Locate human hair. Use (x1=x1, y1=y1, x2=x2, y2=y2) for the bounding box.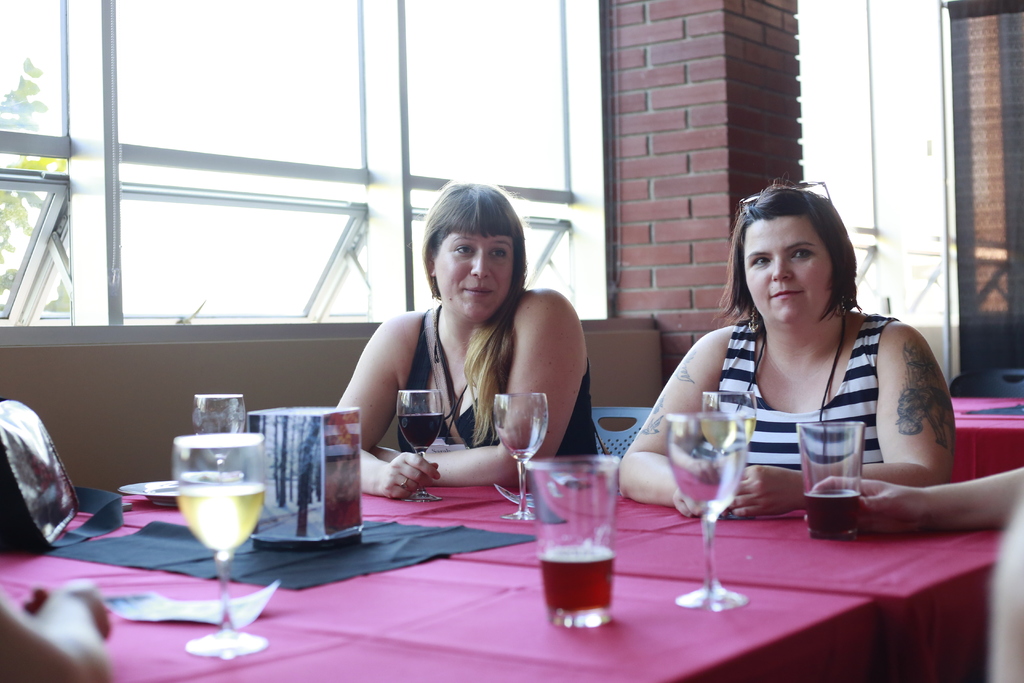
(x1=425, y1=183, x2=521, y2=445).
